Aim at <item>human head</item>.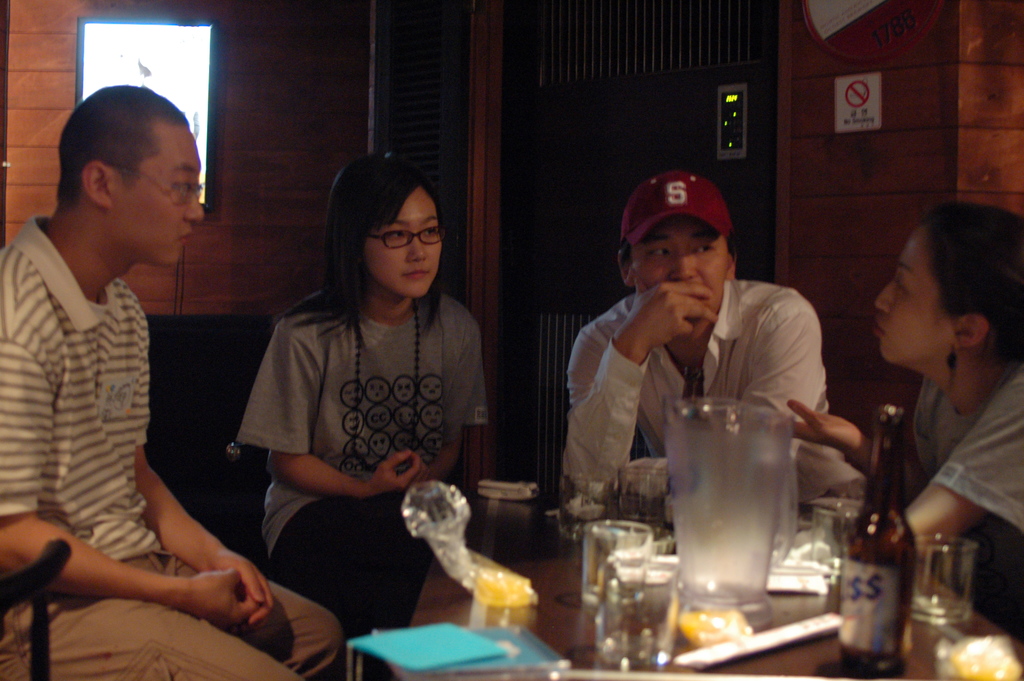
Aimed at <bbox>331, 165, 440, 293</bbox>.
